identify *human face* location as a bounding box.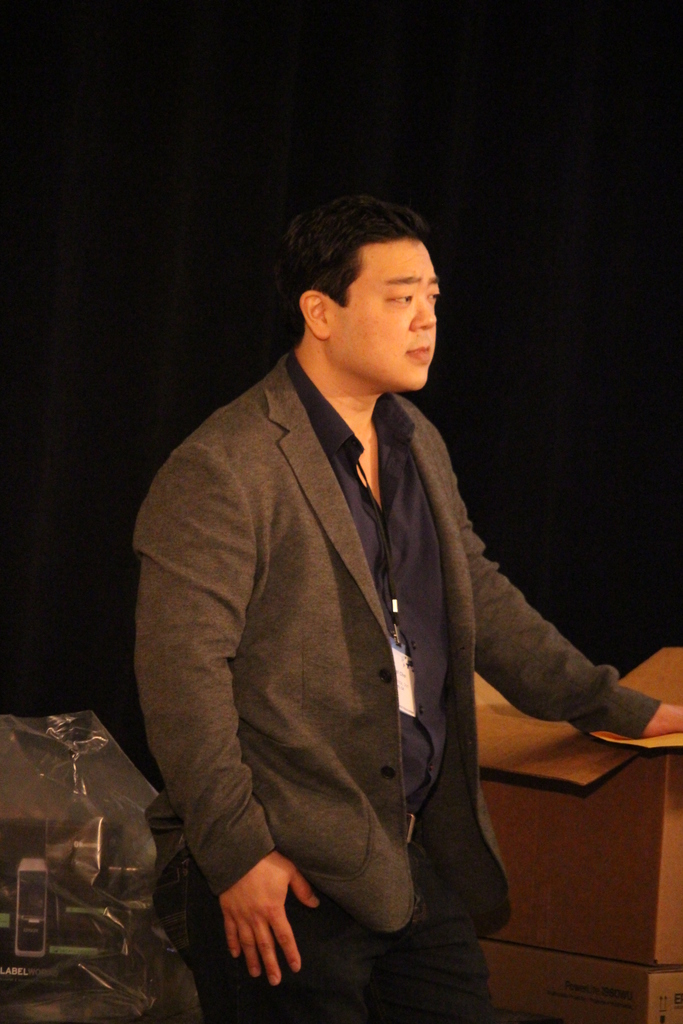
detection(336, 242, 441, 387).
